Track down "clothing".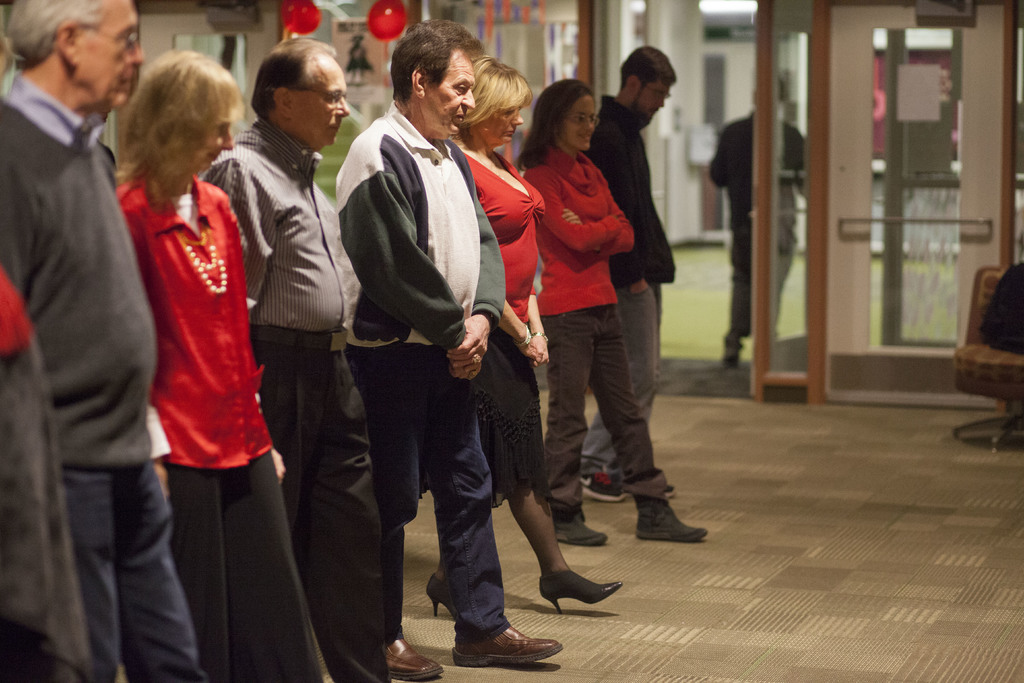
Tracked to bbox=(710, 110, 804, 338).
